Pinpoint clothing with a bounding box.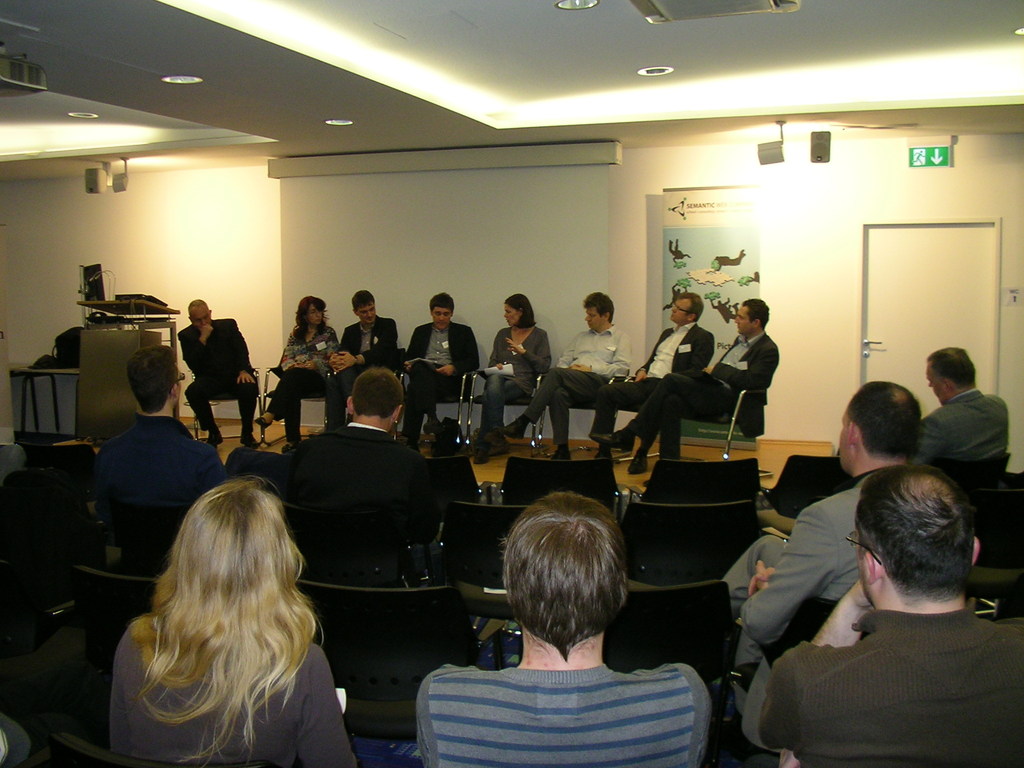
bbox=[755, 607, 1023, 767].
